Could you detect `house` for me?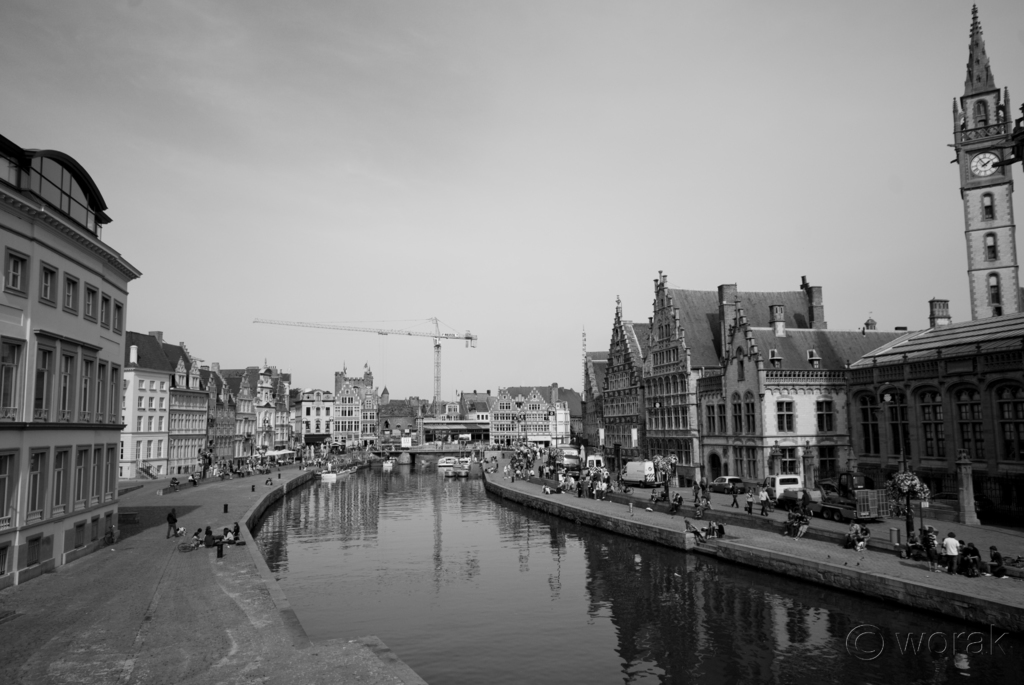
Detection result: detection(371, 399, 414, 452).
